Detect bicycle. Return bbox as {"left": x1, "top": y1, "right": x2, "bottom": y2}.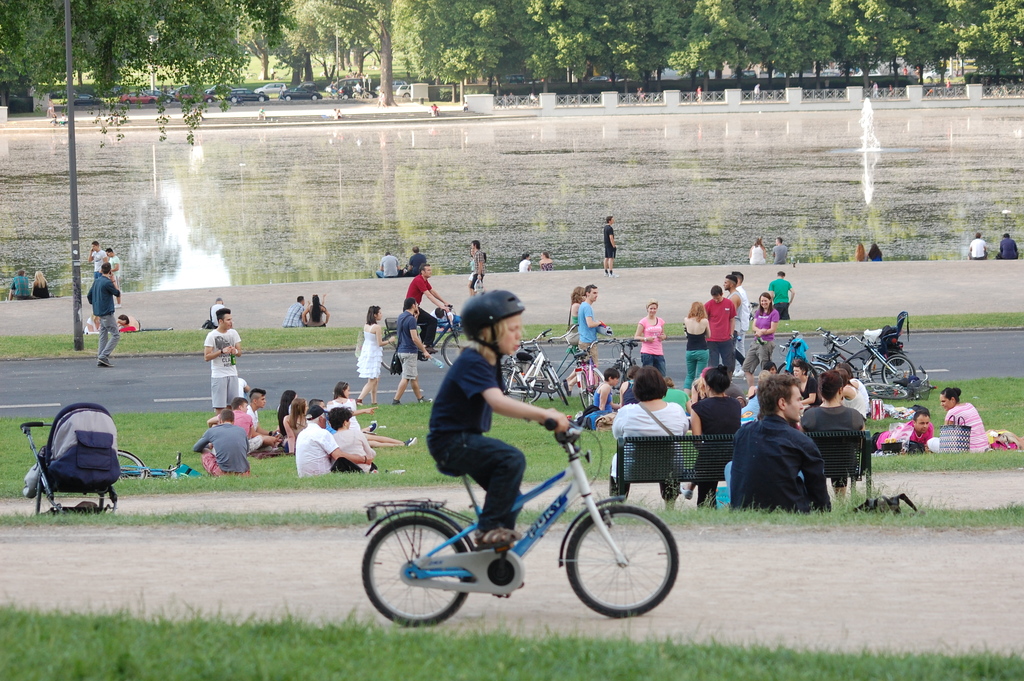
{"left": 379, "top": 303, "right": 467, "bottom": 373}.
